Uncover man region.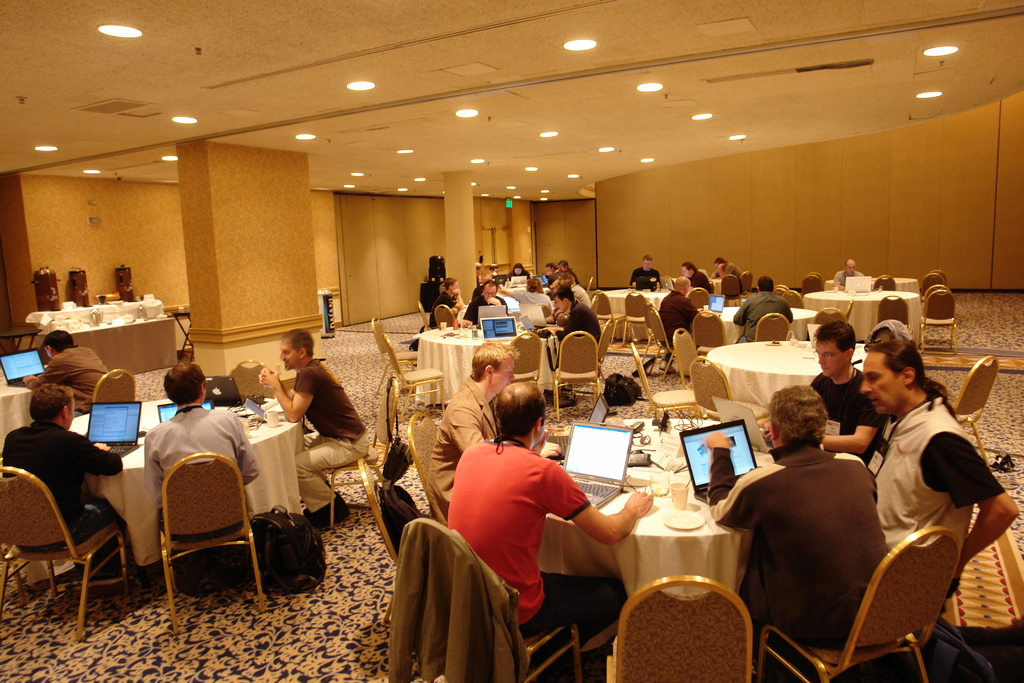
Uncovered: [141, 358, 262, 542].
